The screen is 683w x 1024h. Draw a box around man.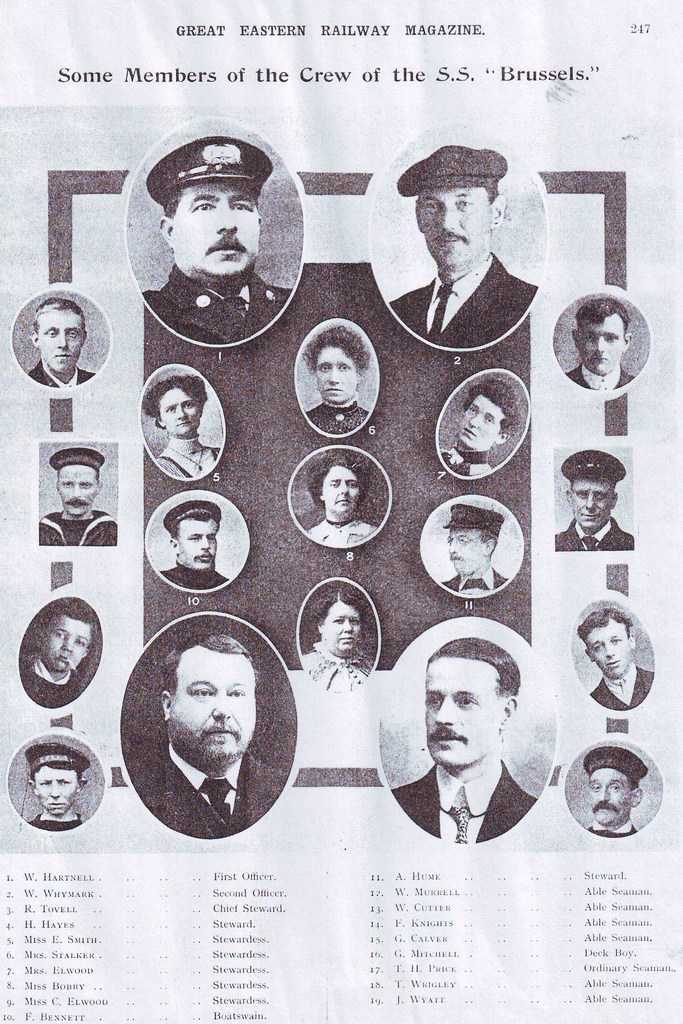
Rect(579, 610, 650, 708).
